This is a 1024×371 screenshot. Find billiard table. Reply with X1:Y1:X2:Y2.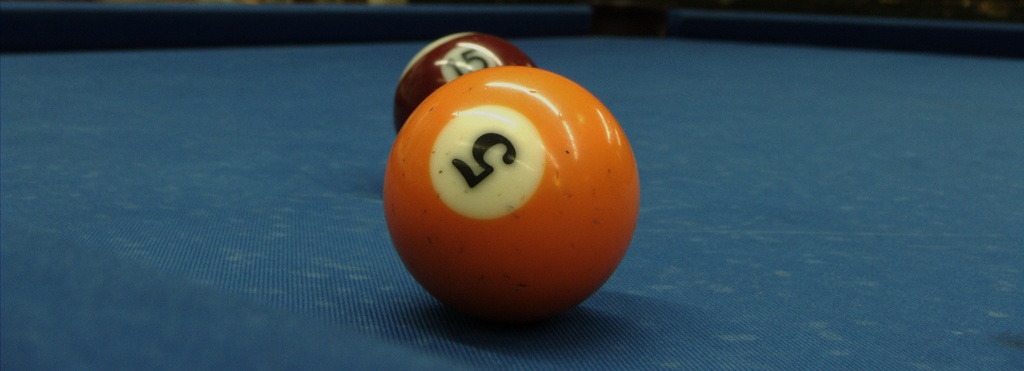
0:0:1023:370.
